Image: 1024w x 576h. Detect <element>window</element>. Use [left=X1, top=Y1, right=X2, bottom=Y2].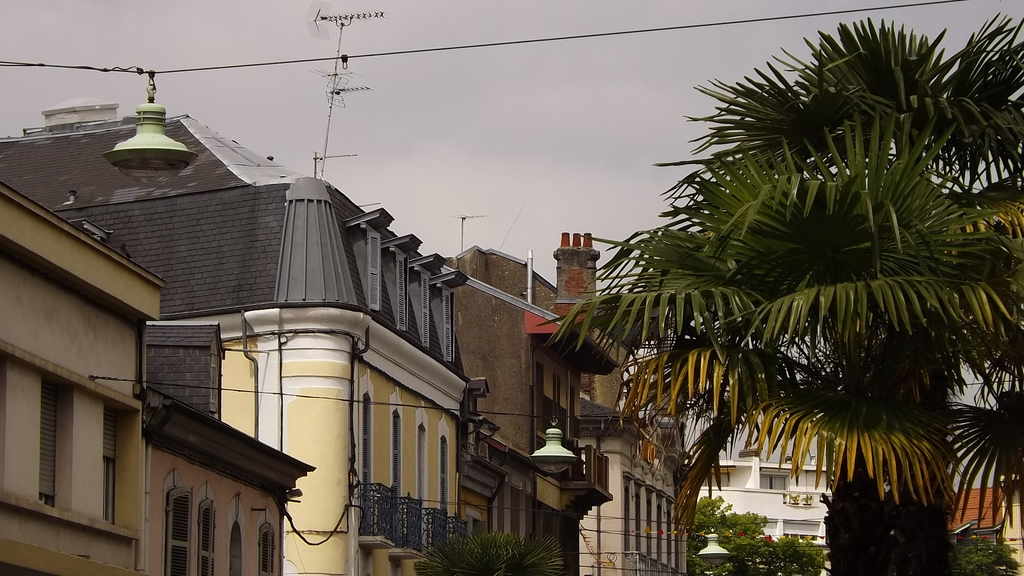
[left=393, top=408, right=403, bottom=492].
